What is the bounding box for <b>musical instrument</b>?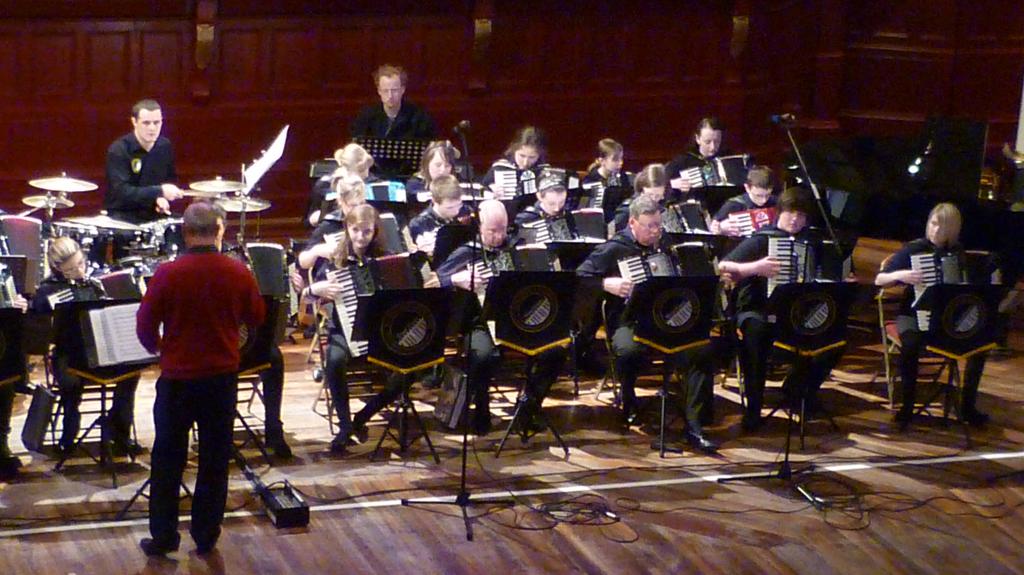
(x1=656, y1=200, x2=708, y2=235).
